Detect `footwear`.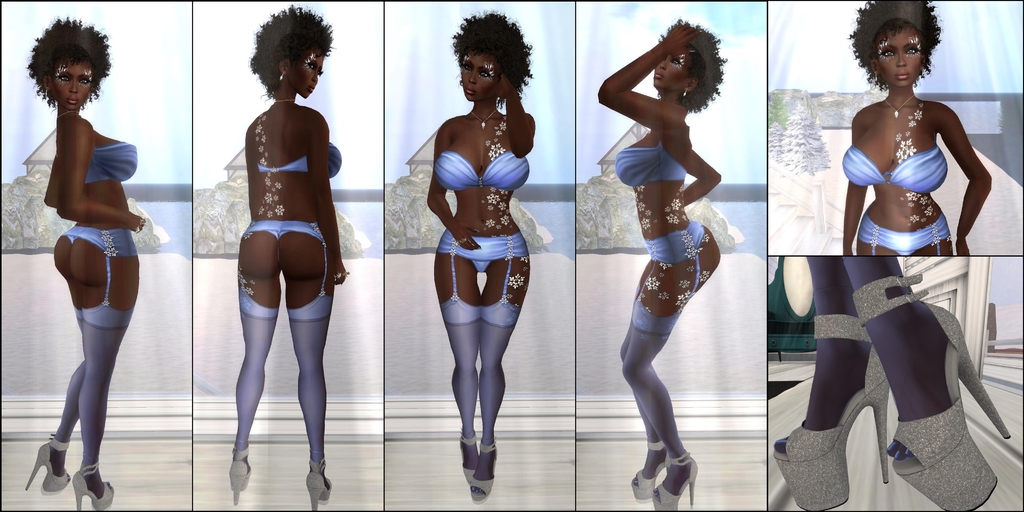
Detected at [left=625, top=442, right=666, bottom=507].
